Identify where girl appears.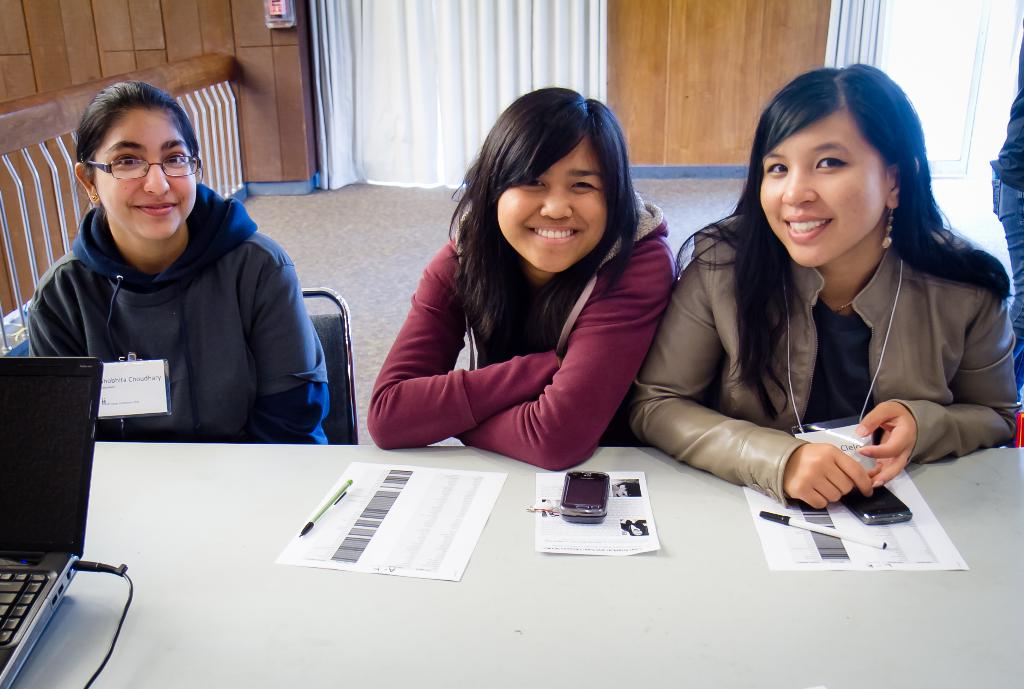
Appears at 627:59:1023:509.
